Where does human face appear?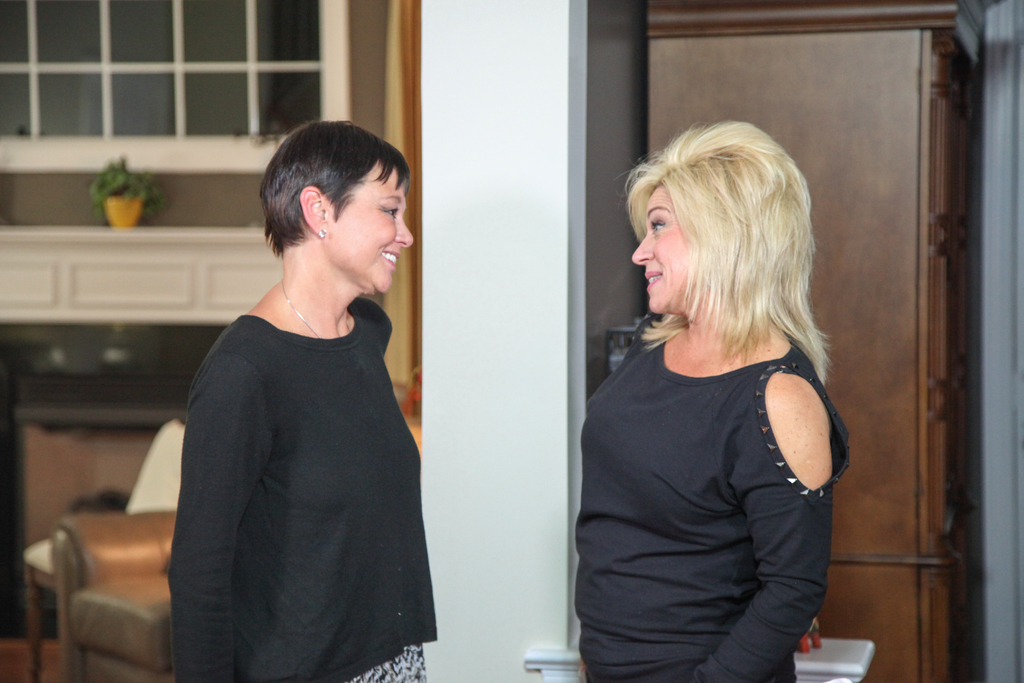
Appears at 634/185/686/310.
